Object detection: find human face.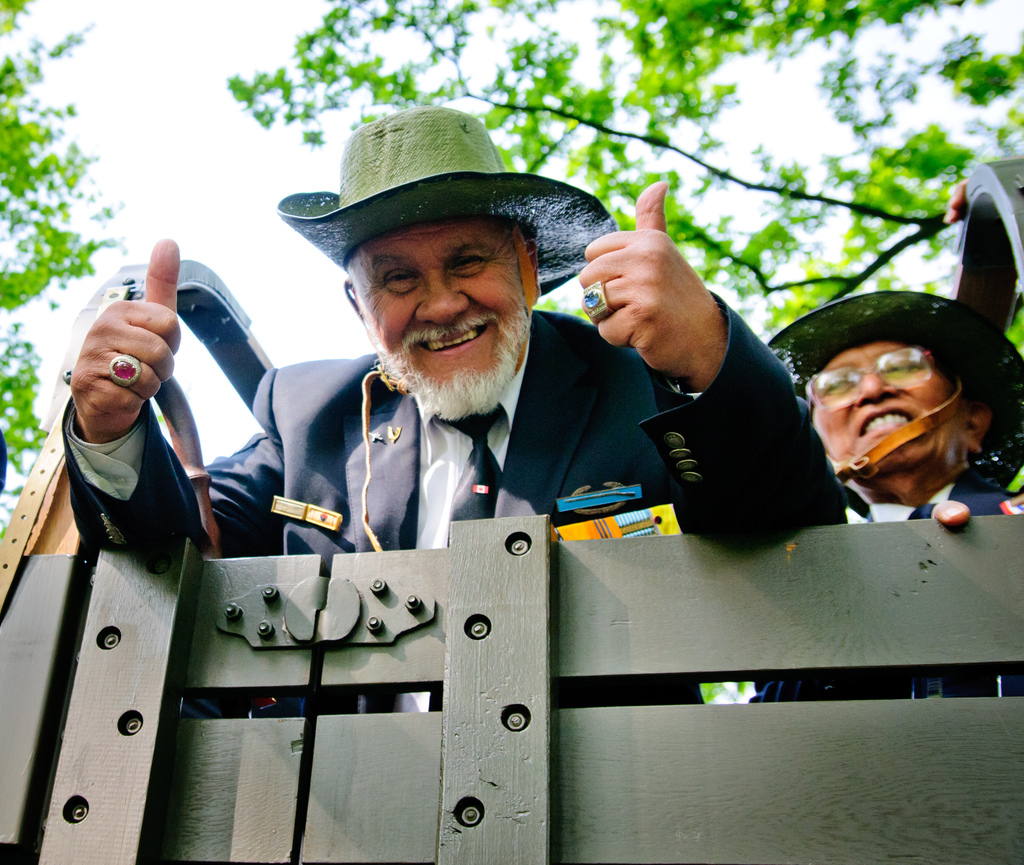
[x1=350, y1=221, x2=524, y2=409].
